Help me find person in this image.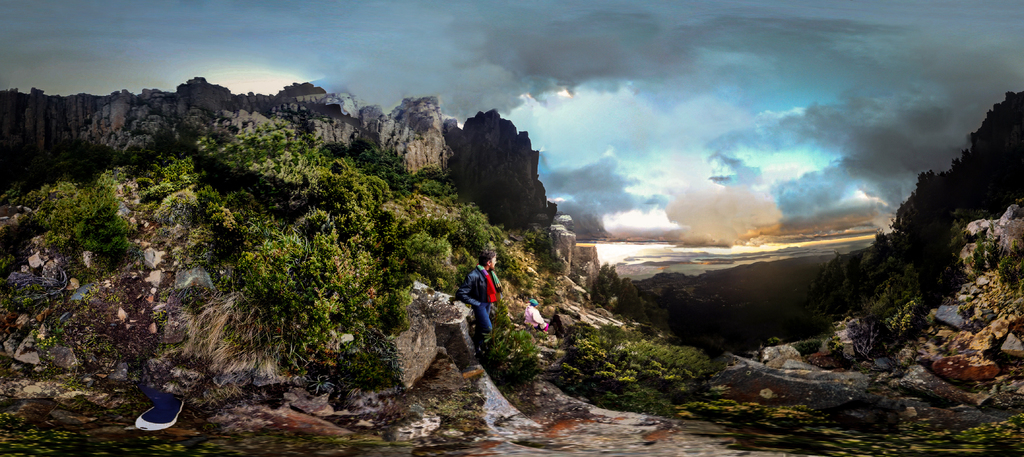
Found it: detection(522, 294, 549, 331).
